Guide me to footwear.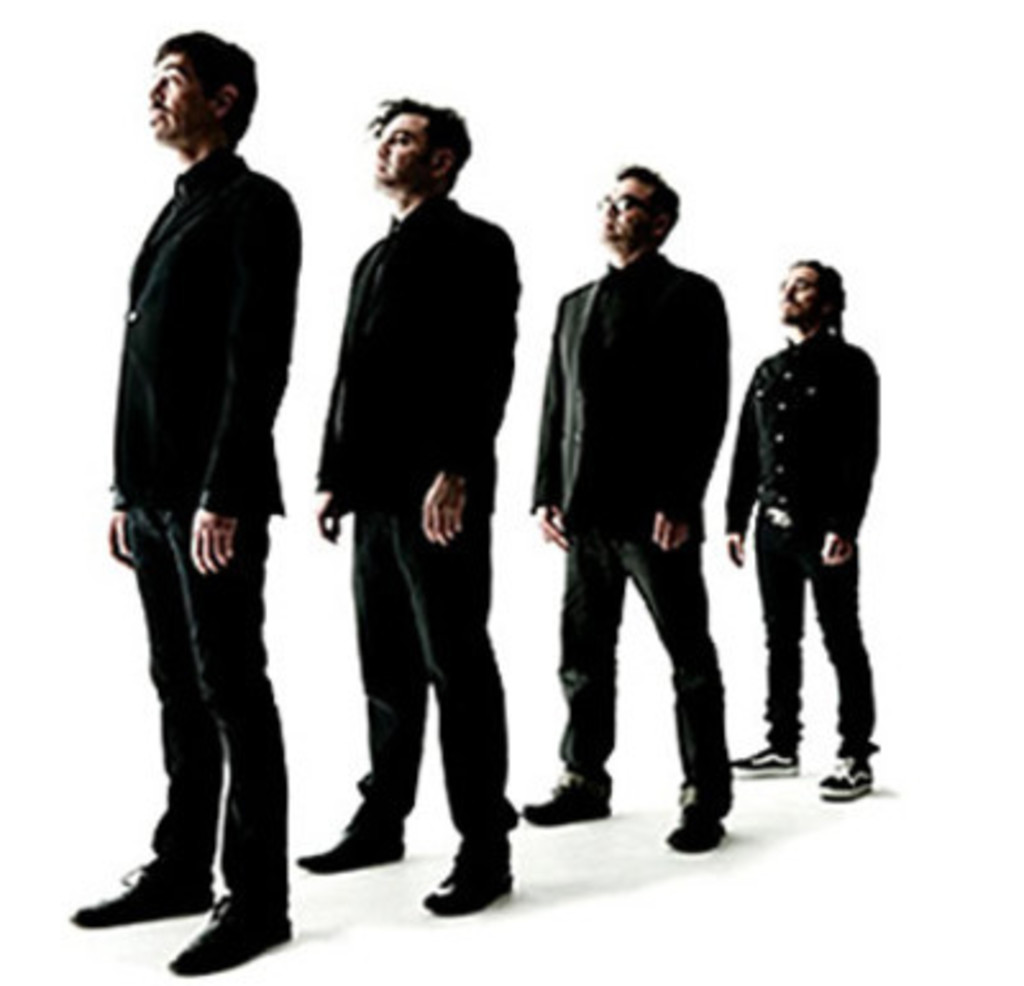
Guidance: 525,766,607,835.
